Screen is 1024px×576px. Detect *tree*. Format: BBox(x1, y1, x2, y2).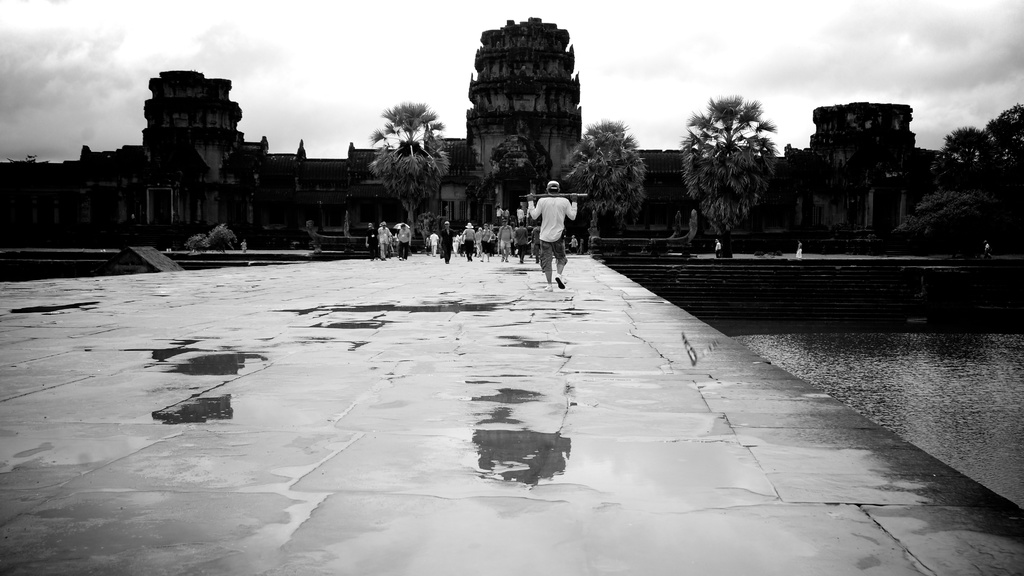
BBox(685, 81, 787, 235).
